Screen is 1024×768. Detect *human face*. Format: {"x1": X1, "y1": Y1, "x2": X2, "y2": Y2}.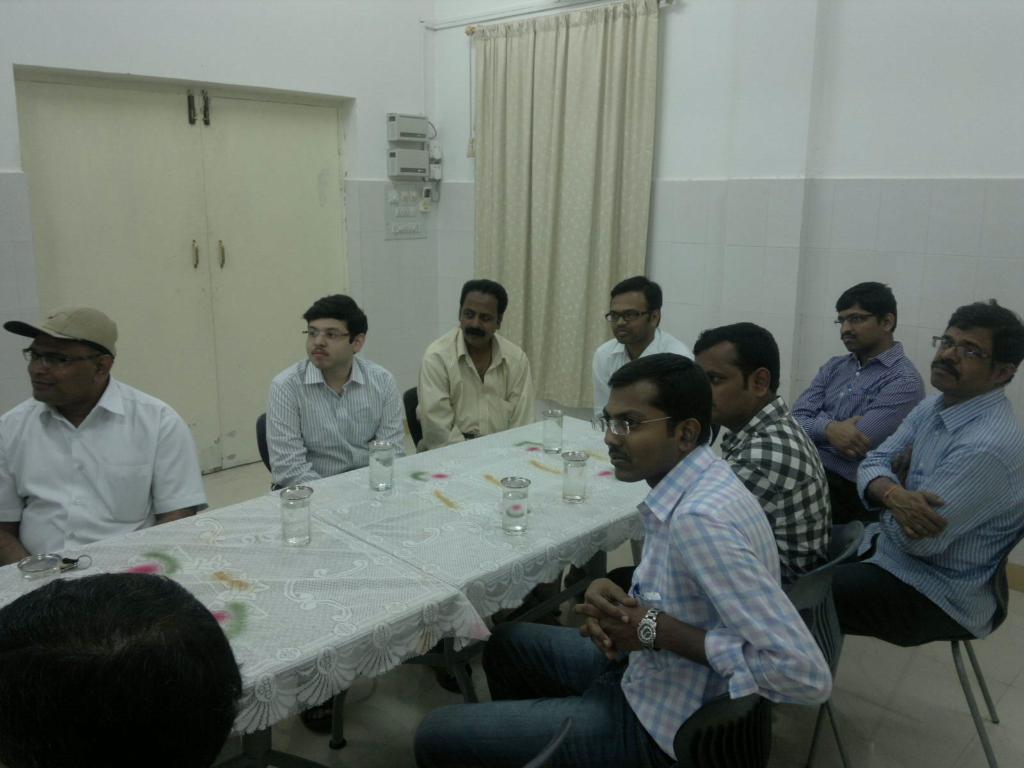
{"x1": 609, "y1": 294, "x2": 652, "y2": 344}.
